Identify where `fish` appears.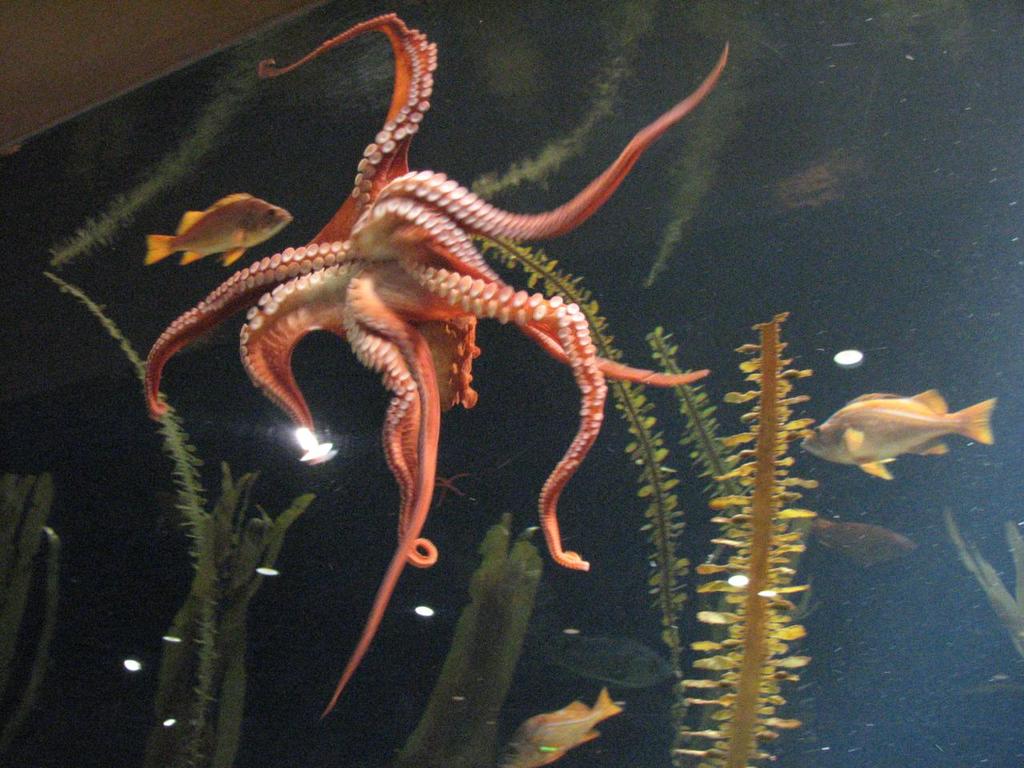
Appears at {"left": 823, "top": 512, "right": 912, "bottom": 563}.
